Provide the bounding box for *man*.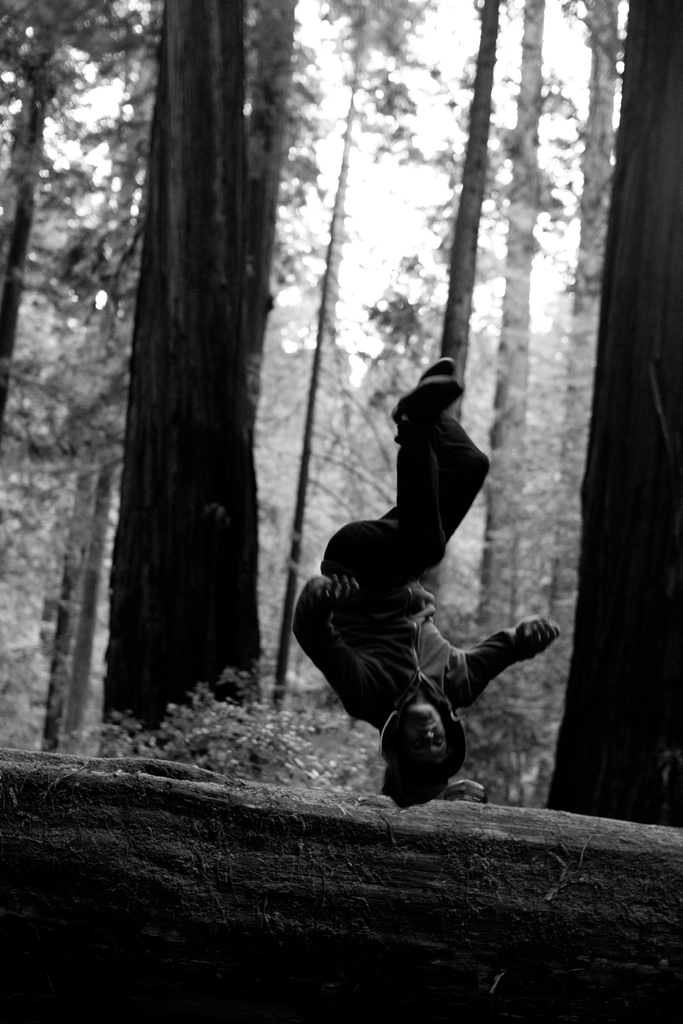
rect(292, 348, 570, 824).
